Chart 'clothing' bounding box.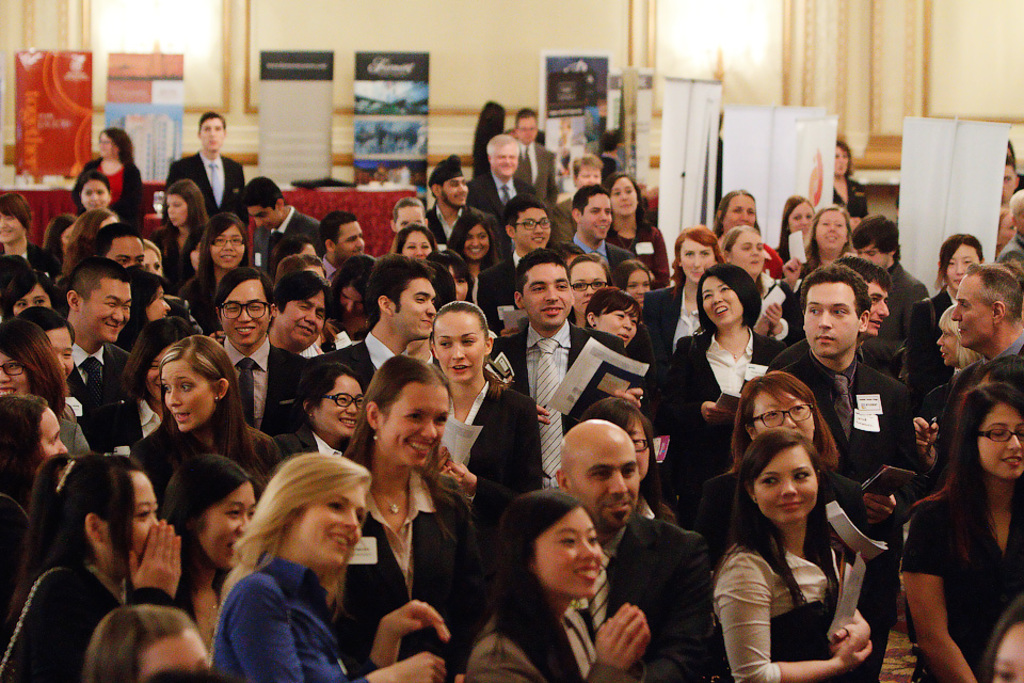
Charted: 163/158/250/200.
